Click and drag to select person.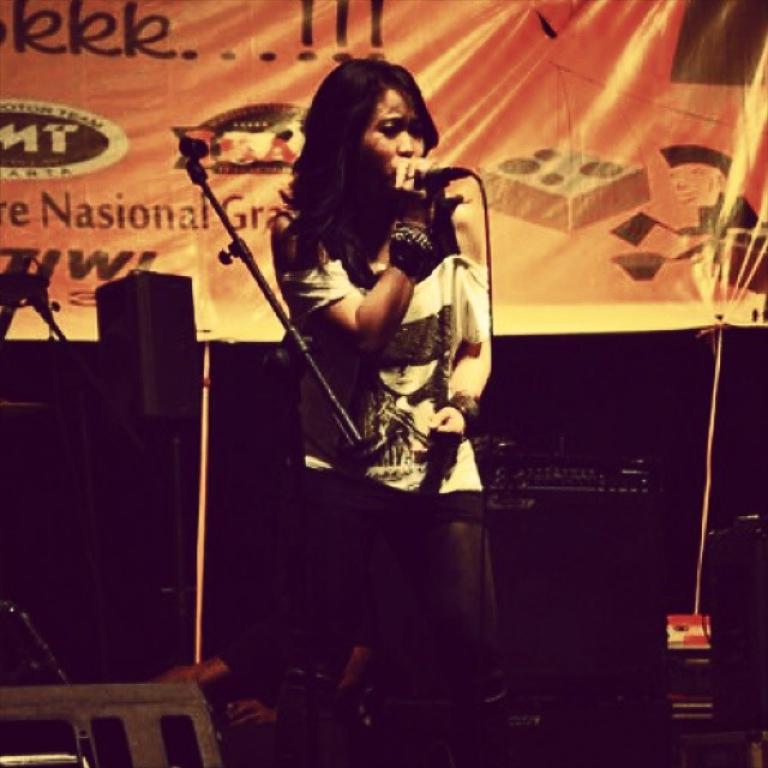
Selection: [277, 59, 496, 766].
